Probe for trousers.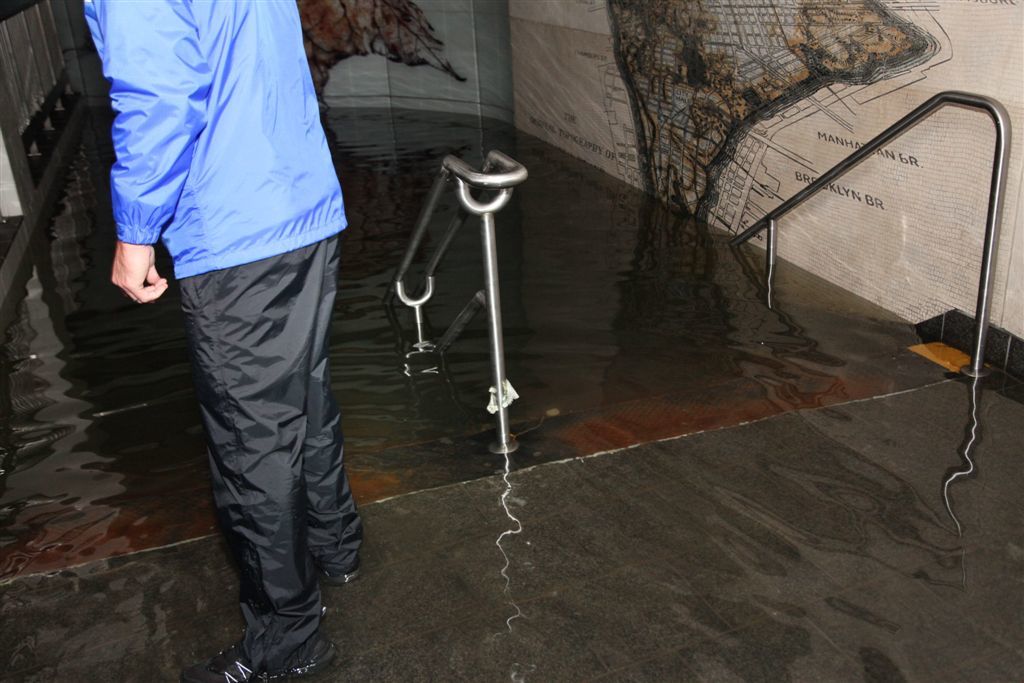
Probe result: left=160, top=192, right=354, bottom=630.
